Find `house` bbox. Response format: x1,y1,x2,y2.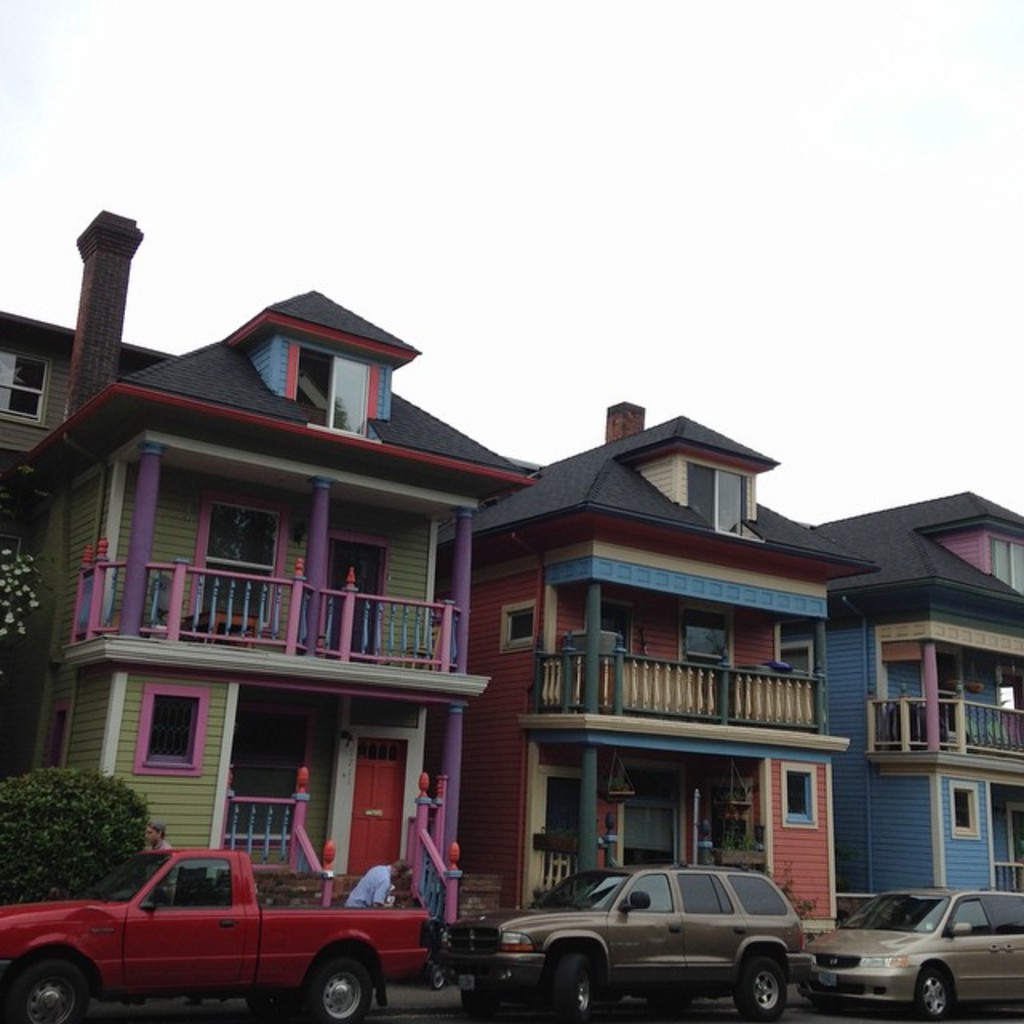
829,509,1022,902.
